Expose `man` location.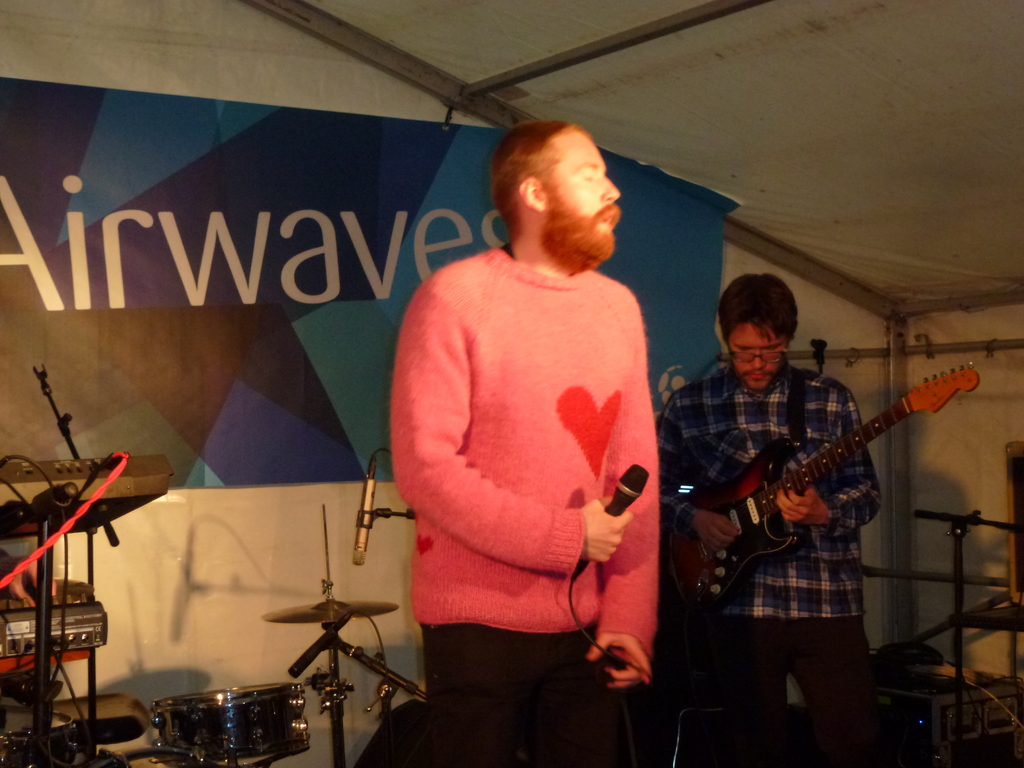
Exposed at crop(656, 273, 883, 767).
